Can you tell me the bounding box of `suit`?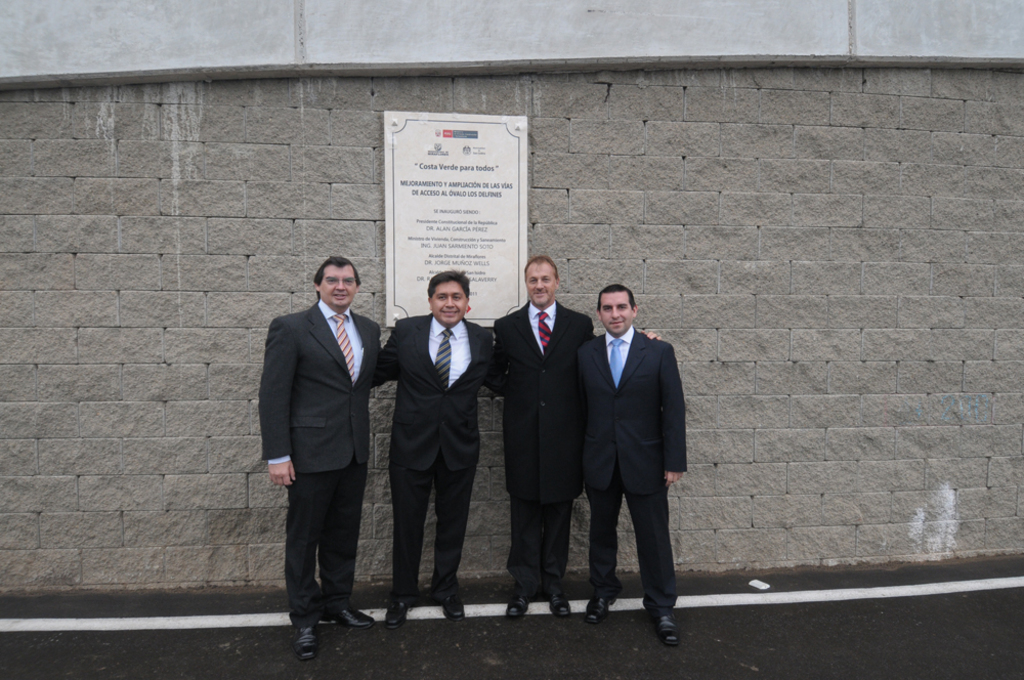
pyautogui.locateOnScreen(371, 312, 511, 596).
